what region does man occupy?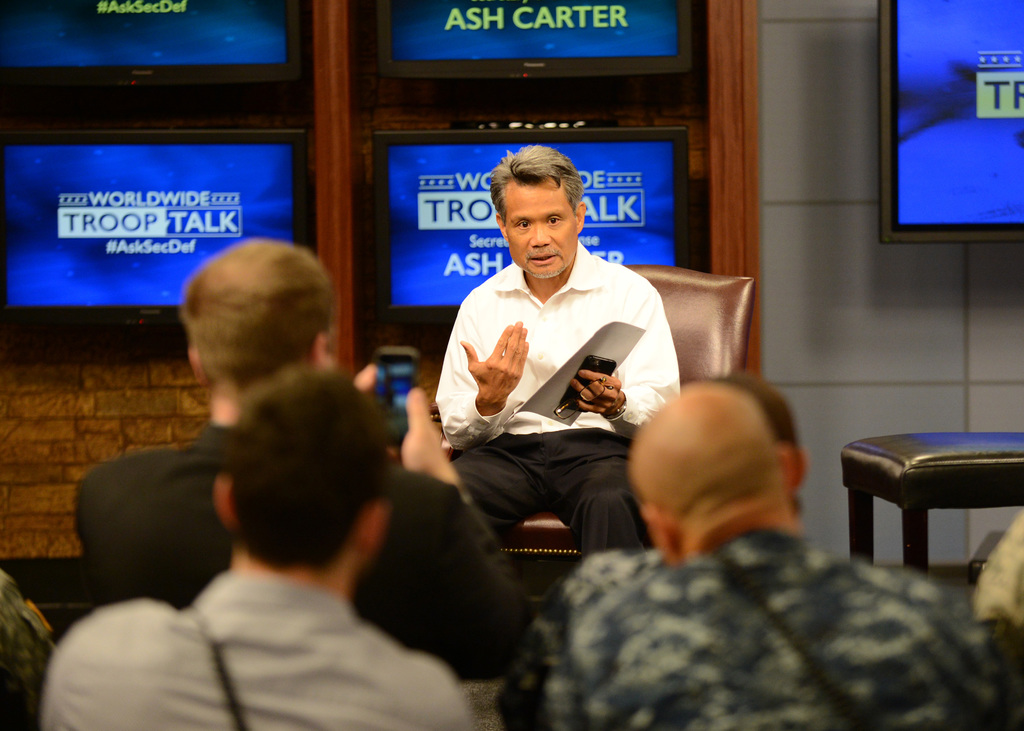
crop(540, 383, 998, 730).
